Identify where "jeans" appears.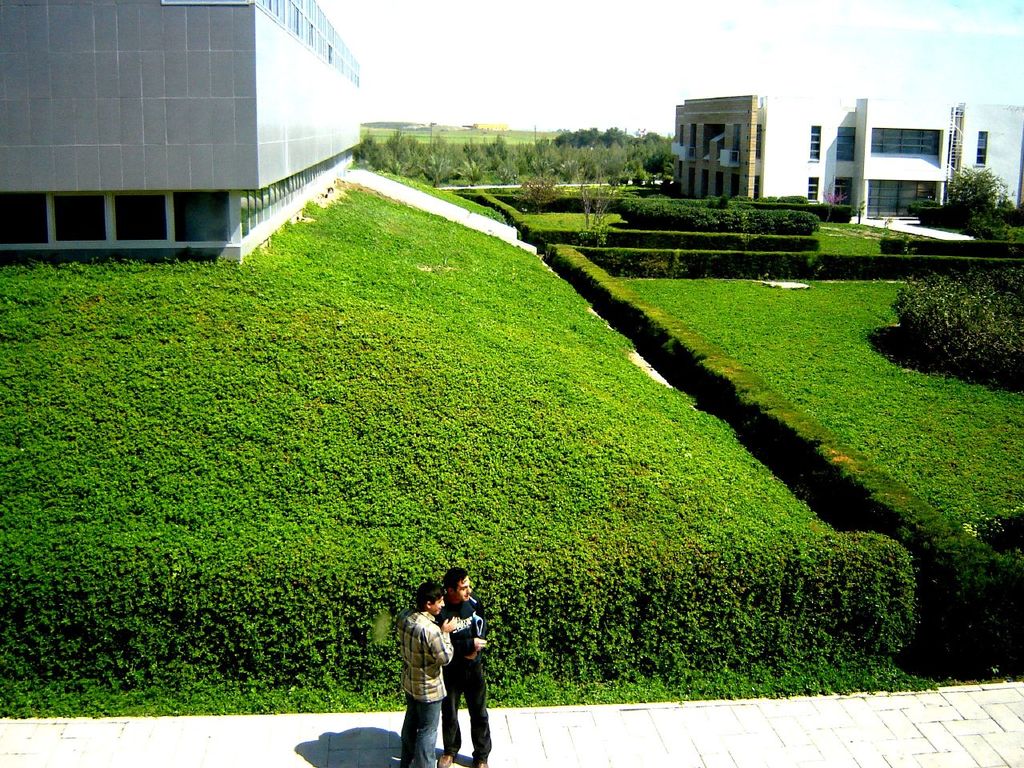
Appears at pyautogui.locateOnScreen(397, 694, 449, 767).
